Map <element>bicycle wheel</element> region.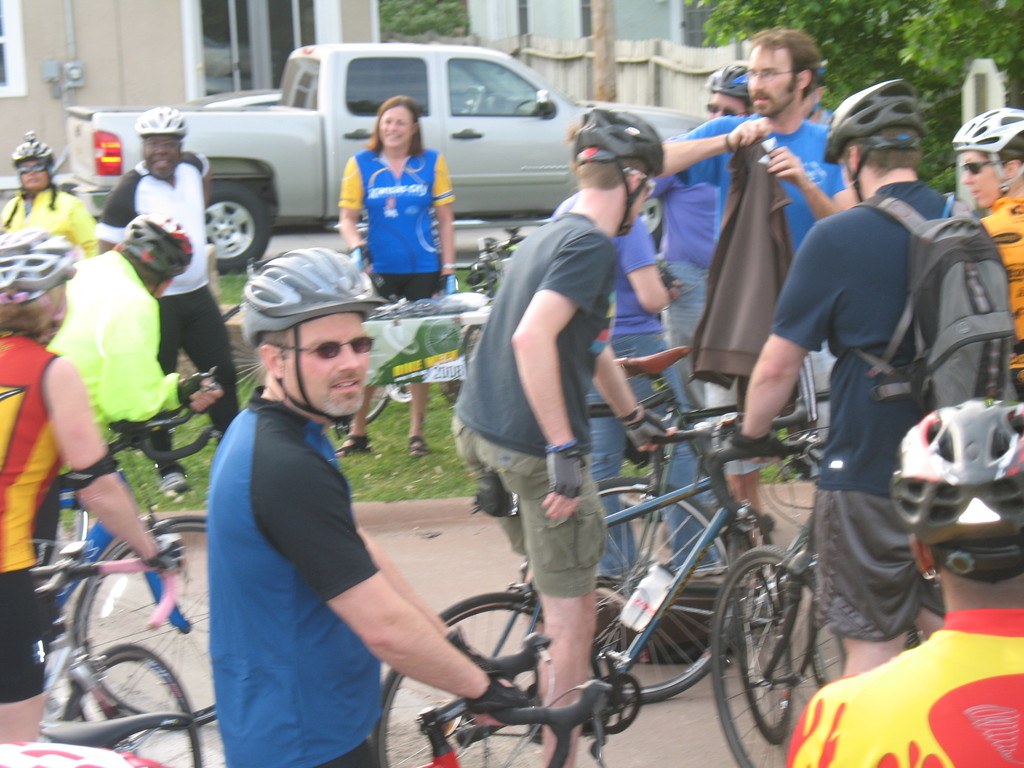
Mapped to [67,646,203,767].
